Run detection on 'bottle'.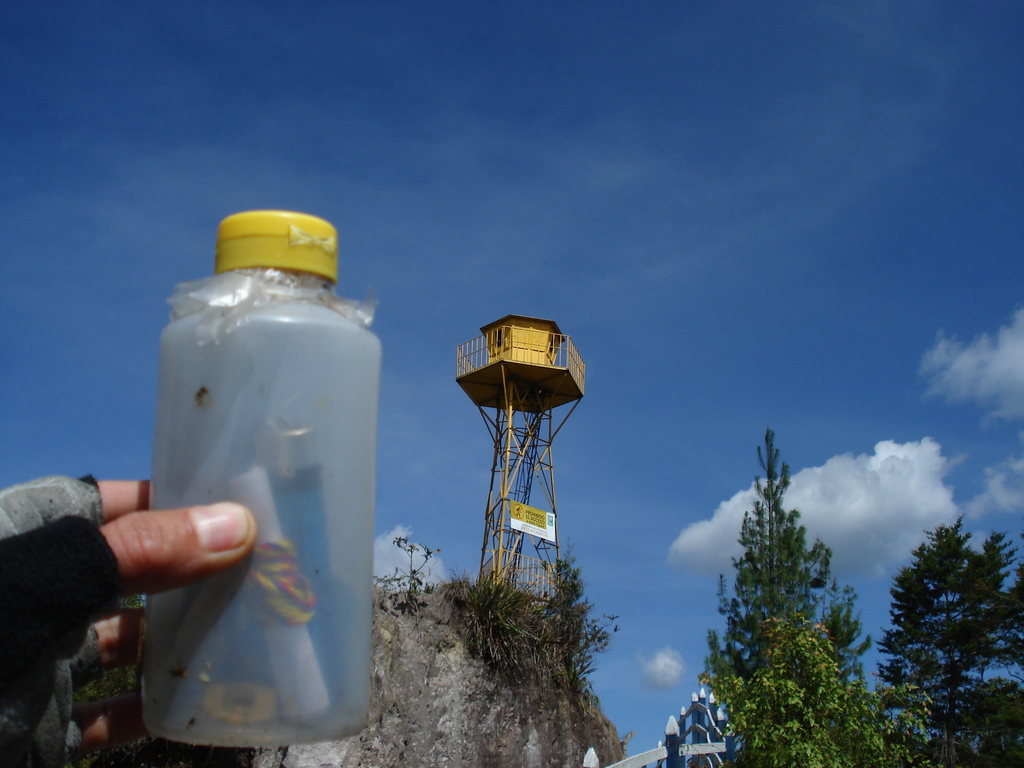
Result: box(135, 208, 403, 739).
